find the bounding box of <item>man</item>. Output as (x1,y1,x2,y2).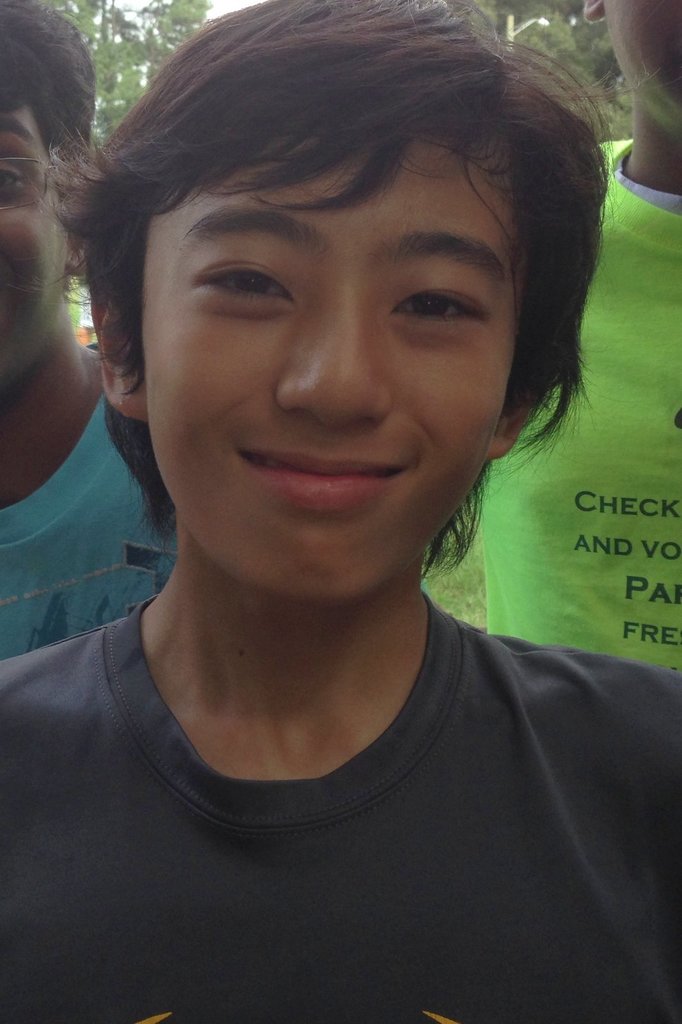
(435,0,681,669).
